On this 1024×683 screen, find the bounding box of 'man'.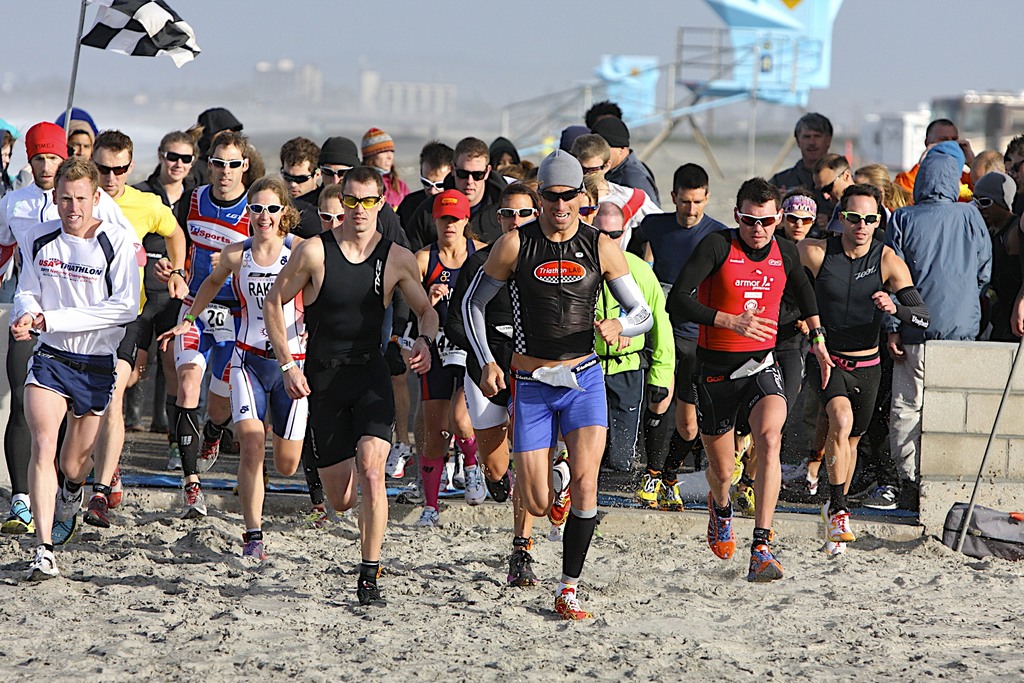
Bounding box: [0, 118, 143, 542].
